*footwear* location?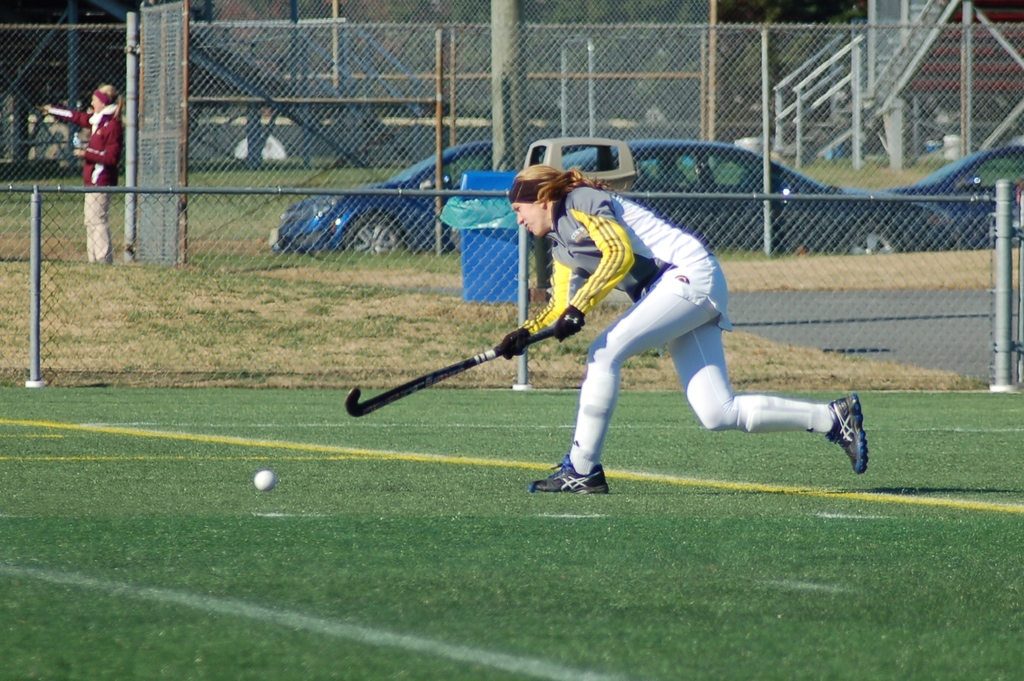
(824,393,879,470)
